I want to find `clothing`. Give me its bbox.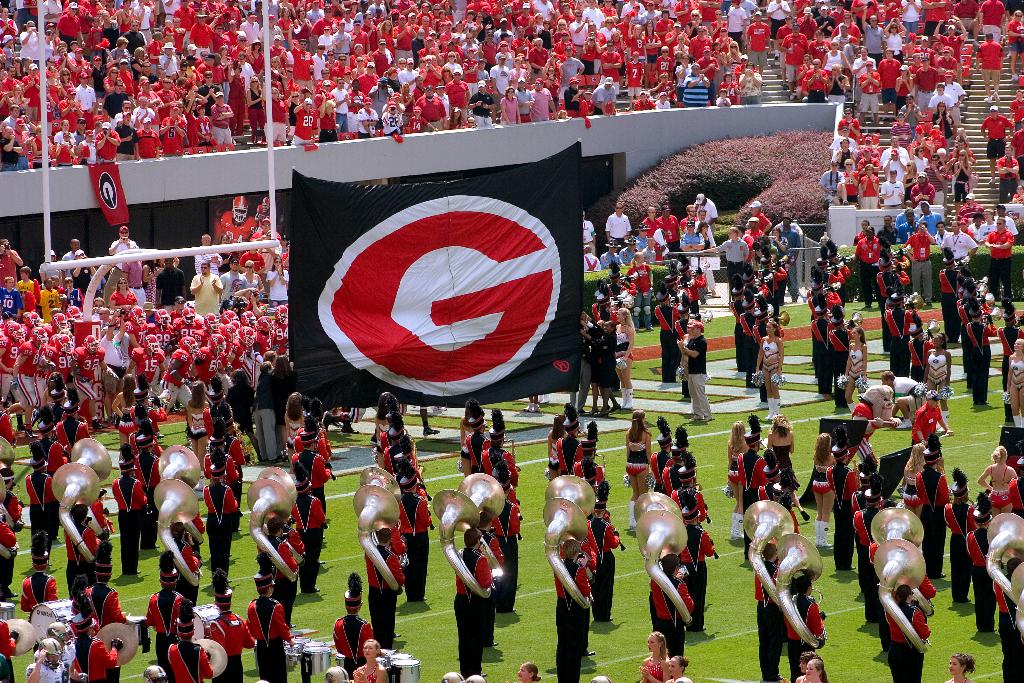
(left=552, top=557, right=588, bottom=682).
